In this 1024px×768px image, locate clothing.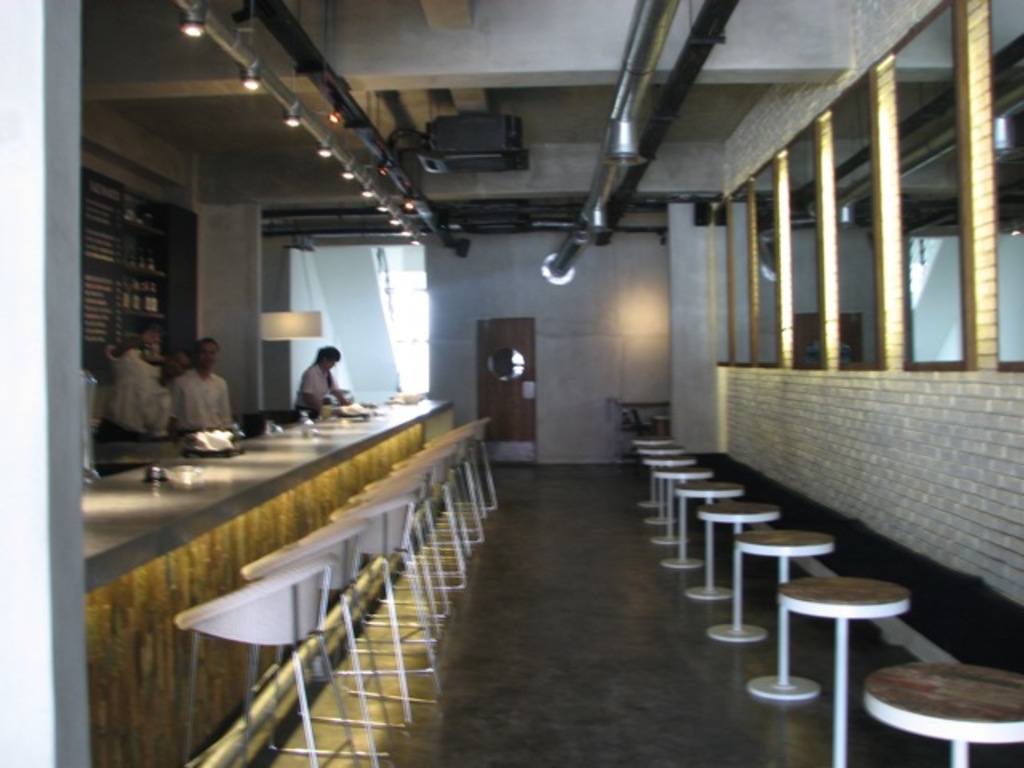
Bounding box: 115,339,240,459.
